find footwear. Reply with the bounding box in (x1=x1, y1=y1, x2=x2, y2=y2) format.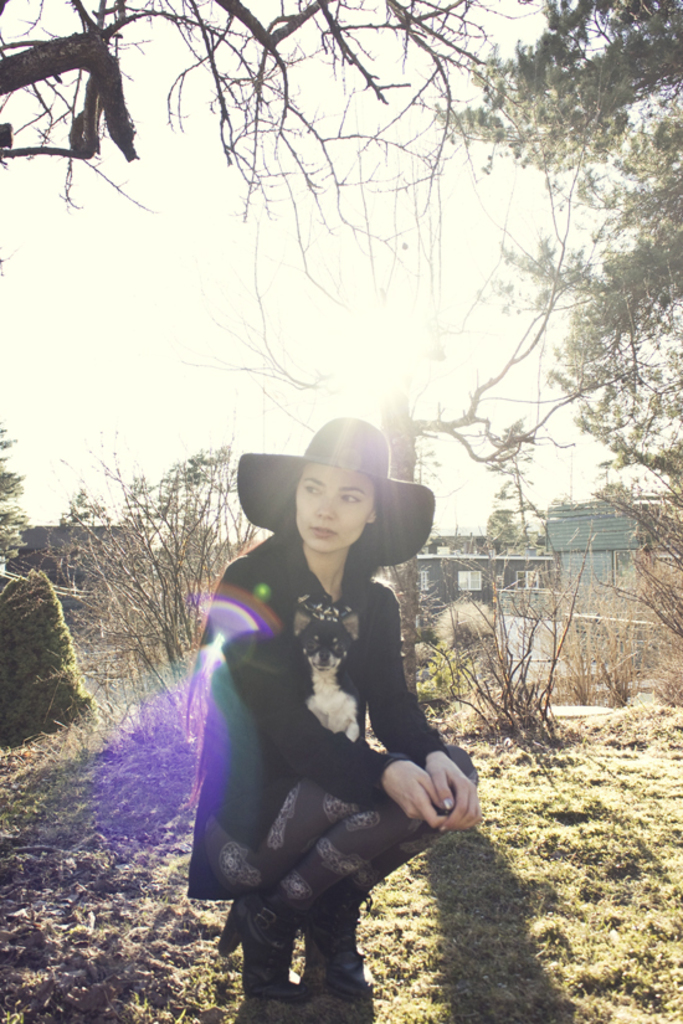
(x1=216, y1=876, x2=305, y2=999).
